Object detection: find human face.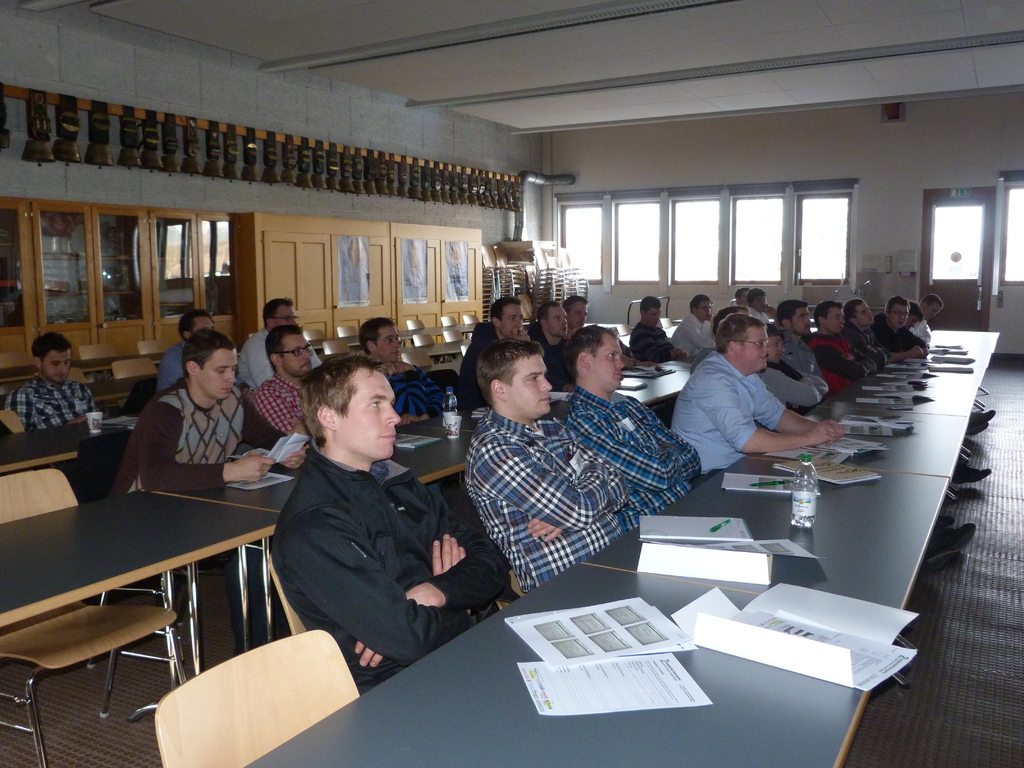
bbox=(887, 304, 908, 328).
